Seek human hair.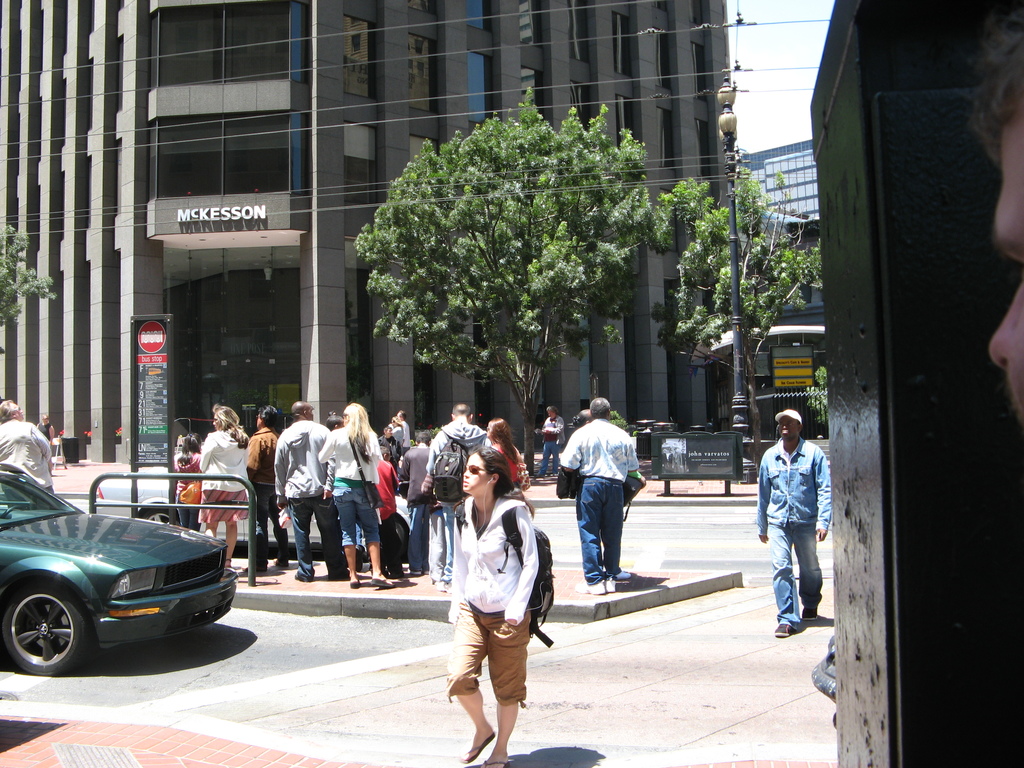
crop(255, 404, 284, 430).
